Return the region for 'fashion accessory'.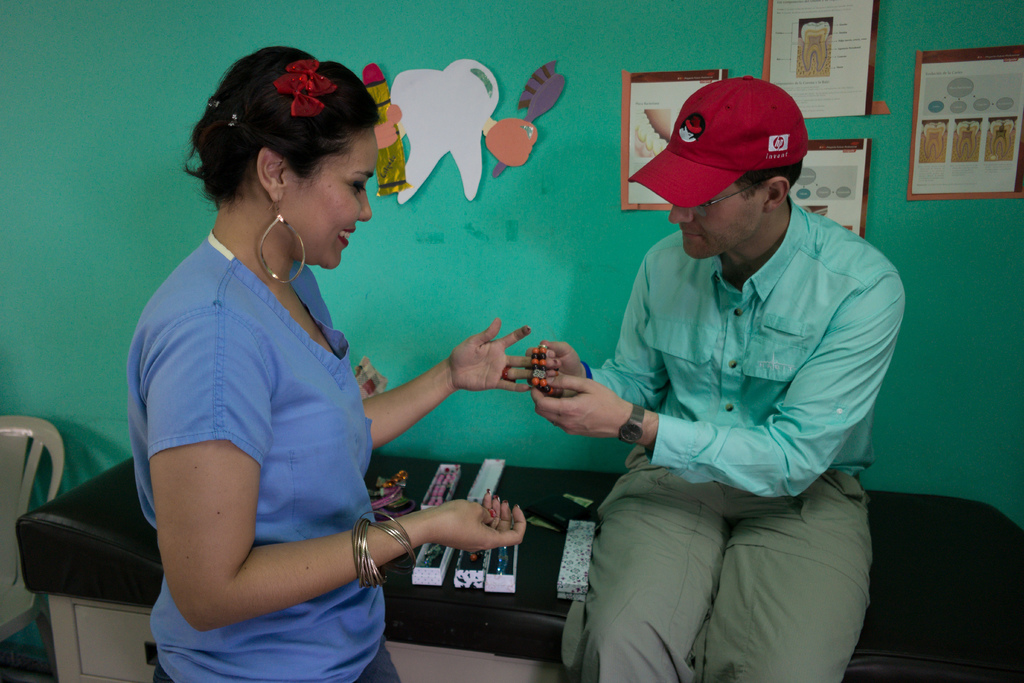
269:56:339:117.
